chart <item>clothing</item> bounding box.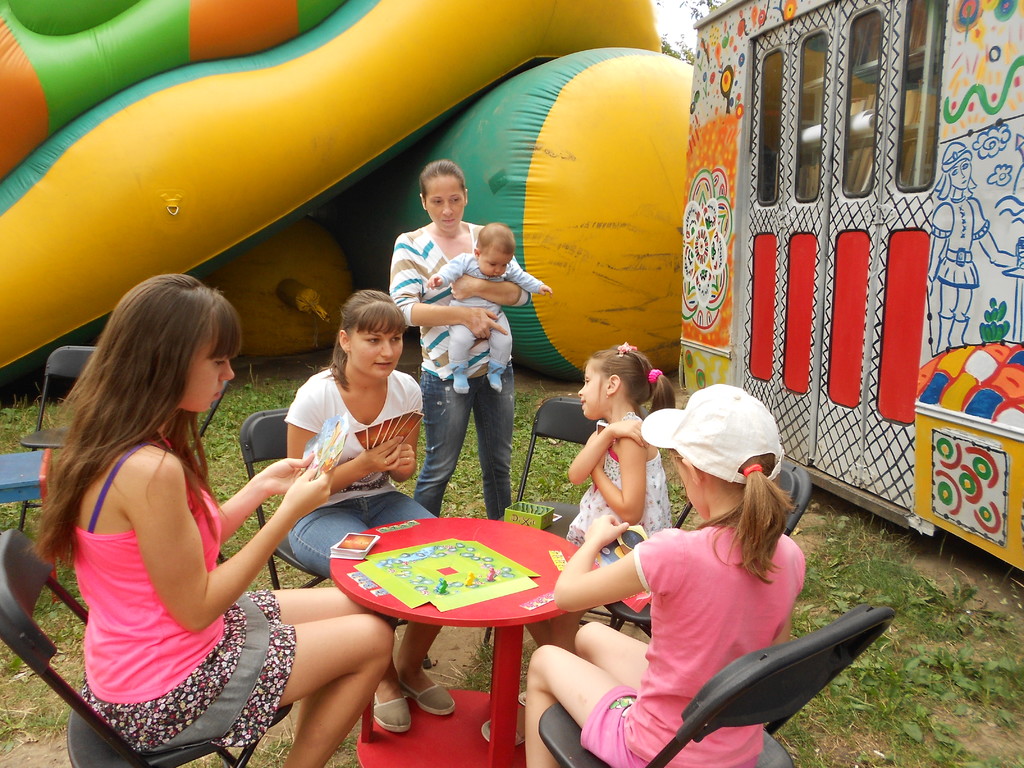
Charted: Rect(930, 192, 992, 292).
